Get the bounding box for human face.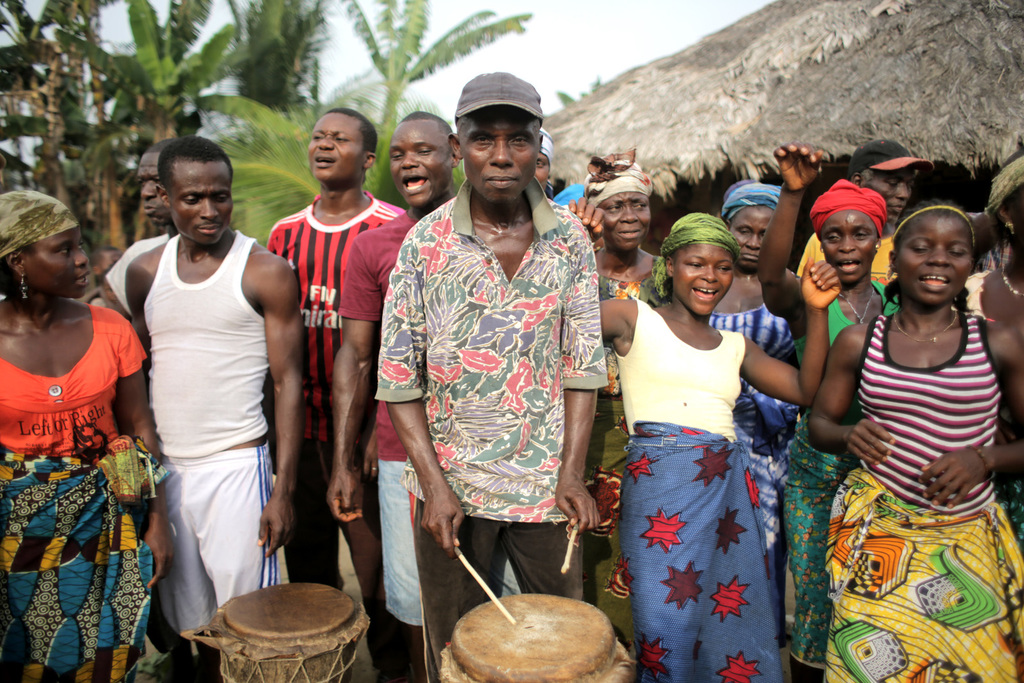
BBox(676, 242, 733, 319).
